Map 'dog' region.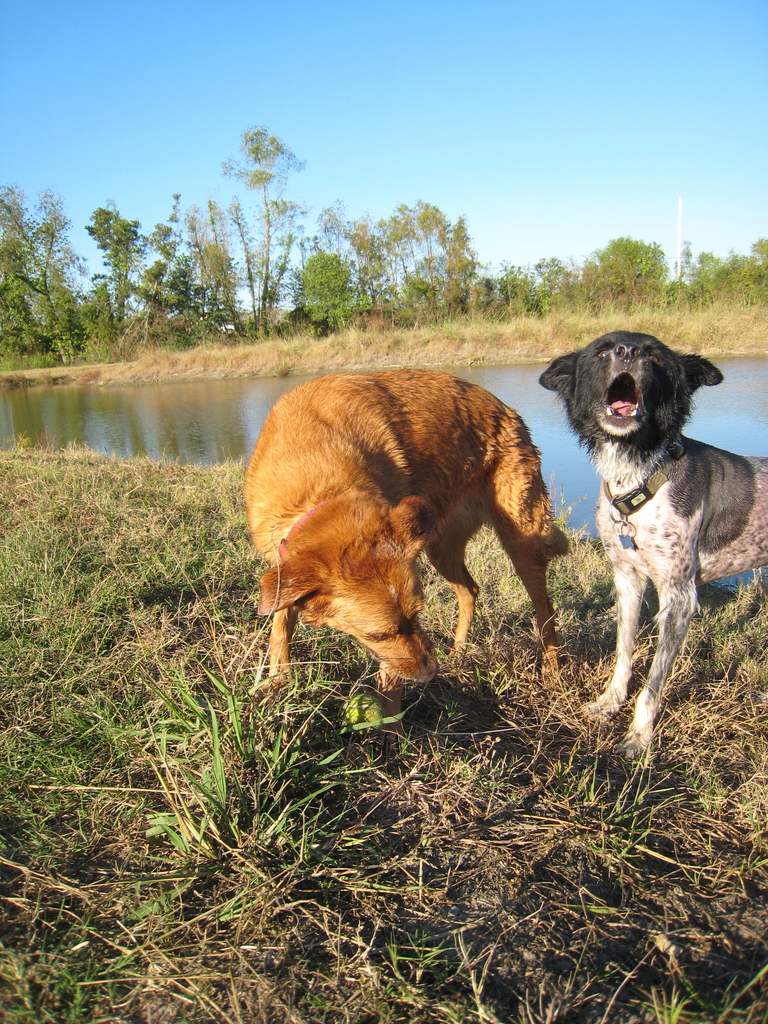
Mapped to [243, 369, 571, 739].
